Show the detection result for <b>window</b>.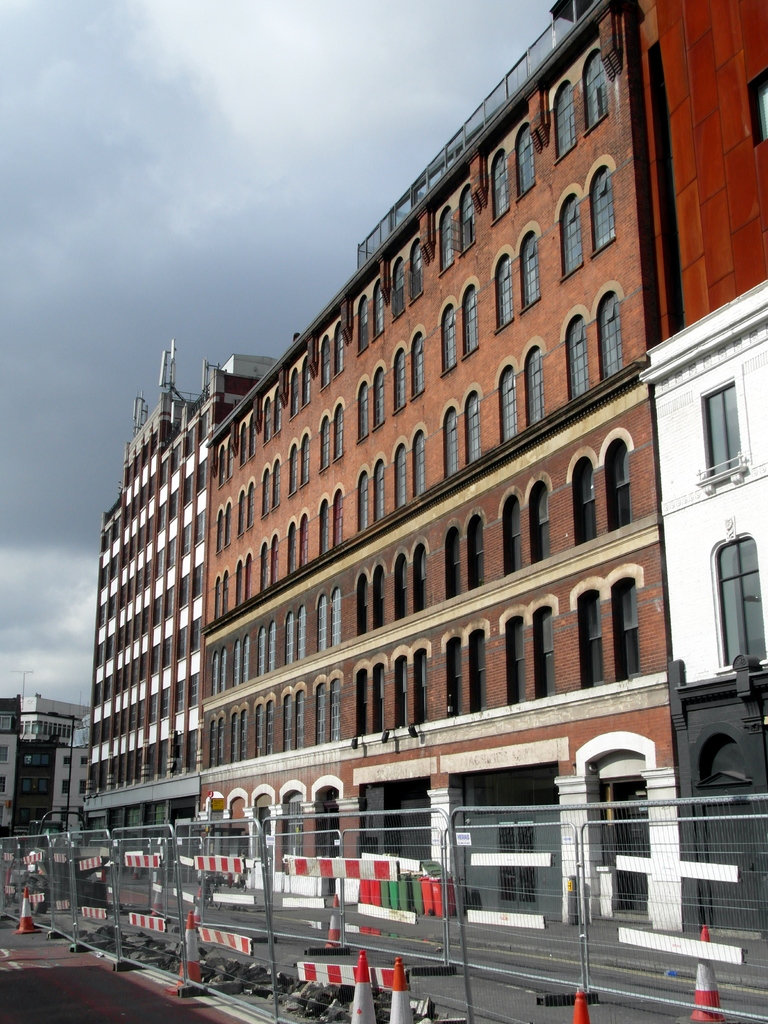
(265,522,279,593).
